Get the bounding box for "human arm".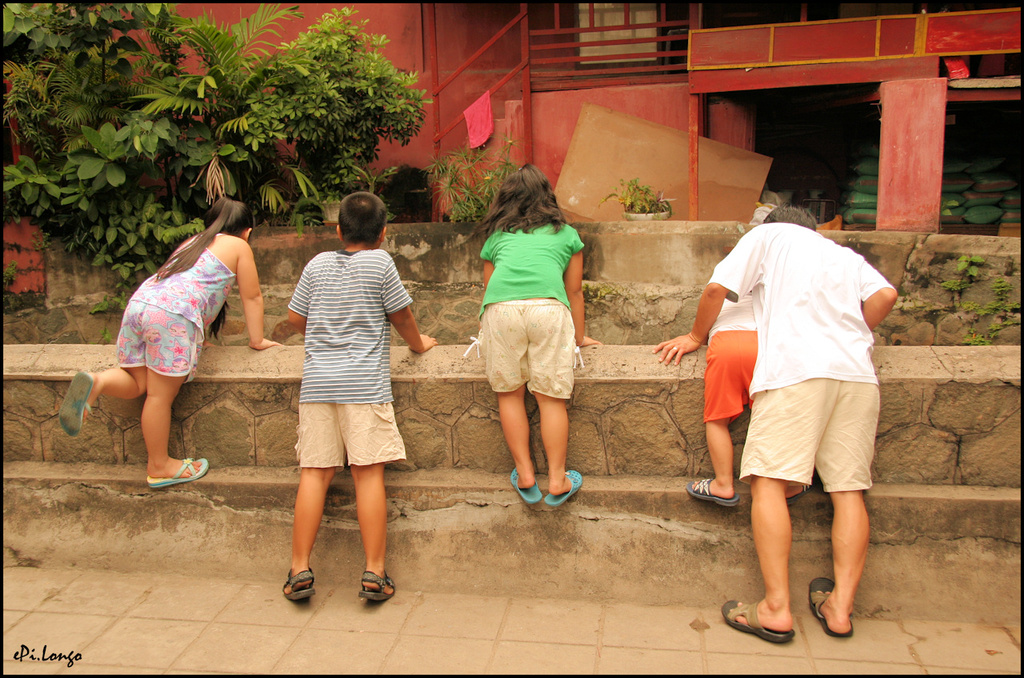
(287,261,311,338).
